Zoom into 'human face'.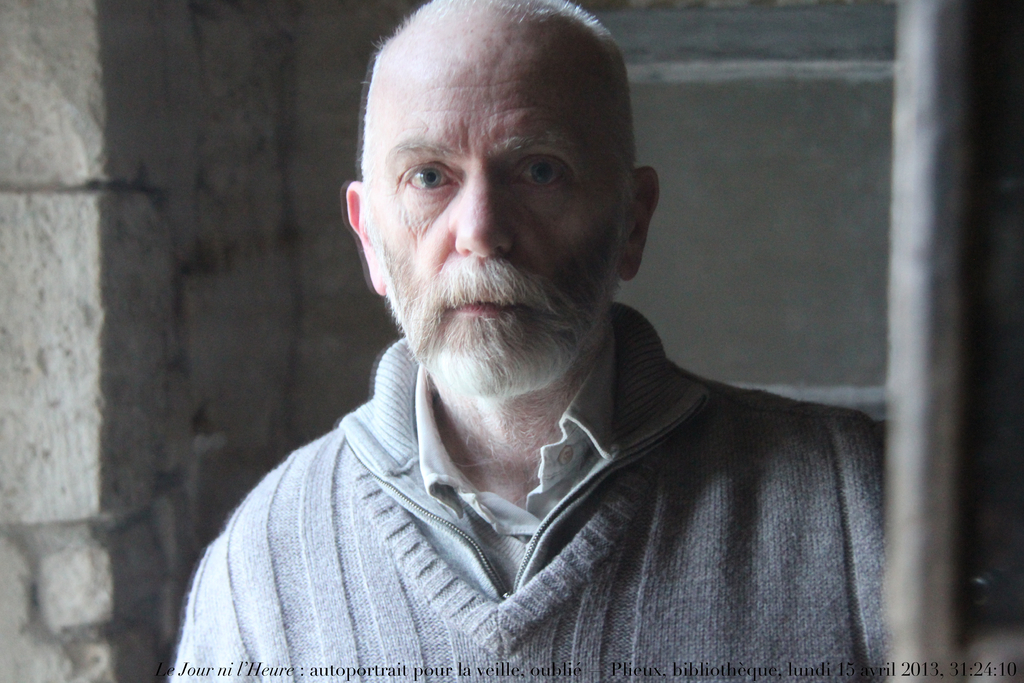
Zoom target: select_region(368, 41, 620, 394).
